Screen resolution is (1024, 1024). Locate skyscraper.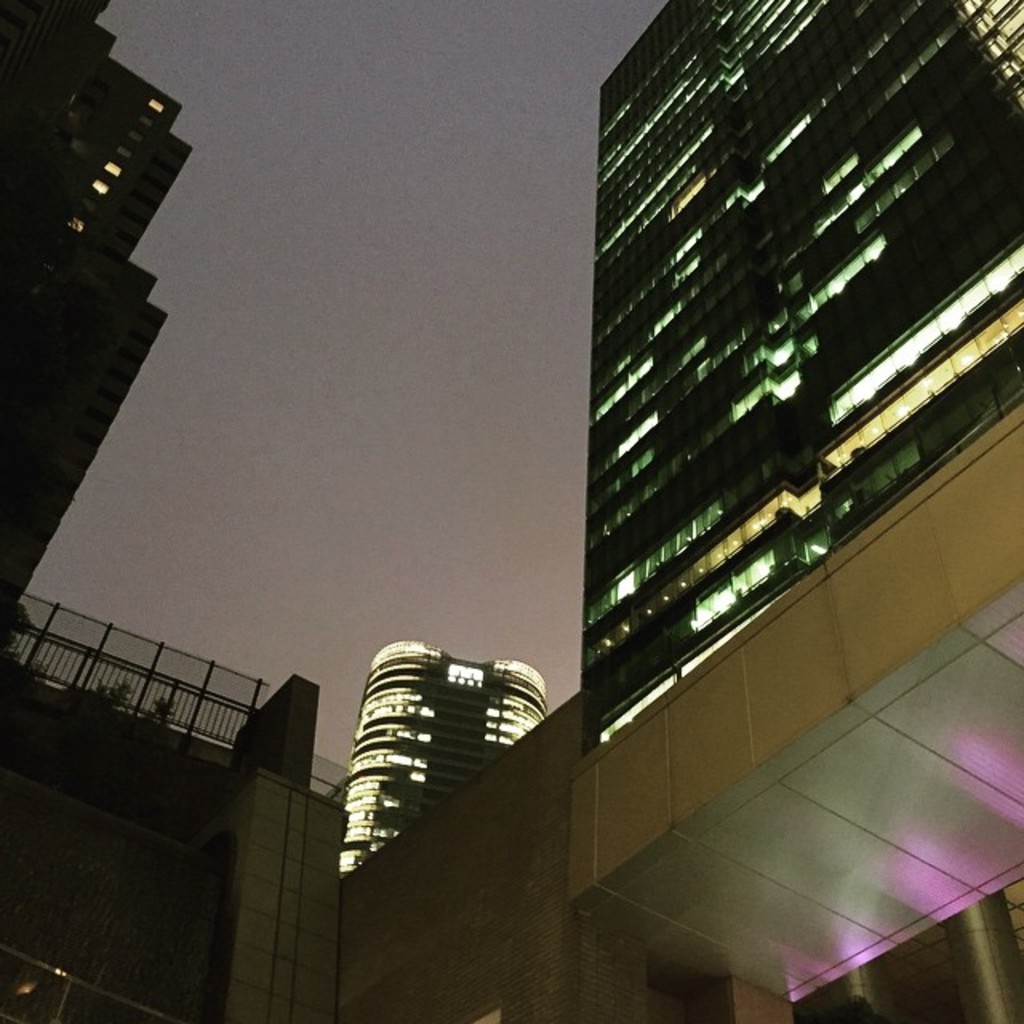
bbox=(554, 0, 1000, 894).
